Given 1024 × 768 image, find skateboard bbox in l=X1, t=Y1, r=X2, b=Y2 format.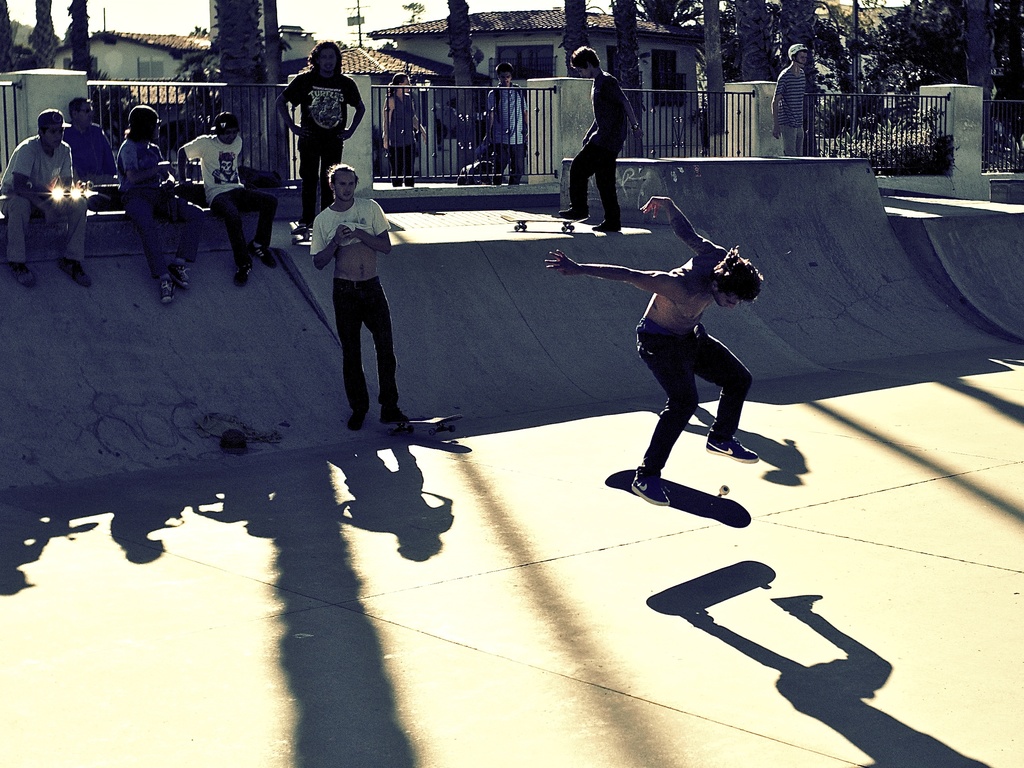
l=598, t=465, r=758, b=532.
